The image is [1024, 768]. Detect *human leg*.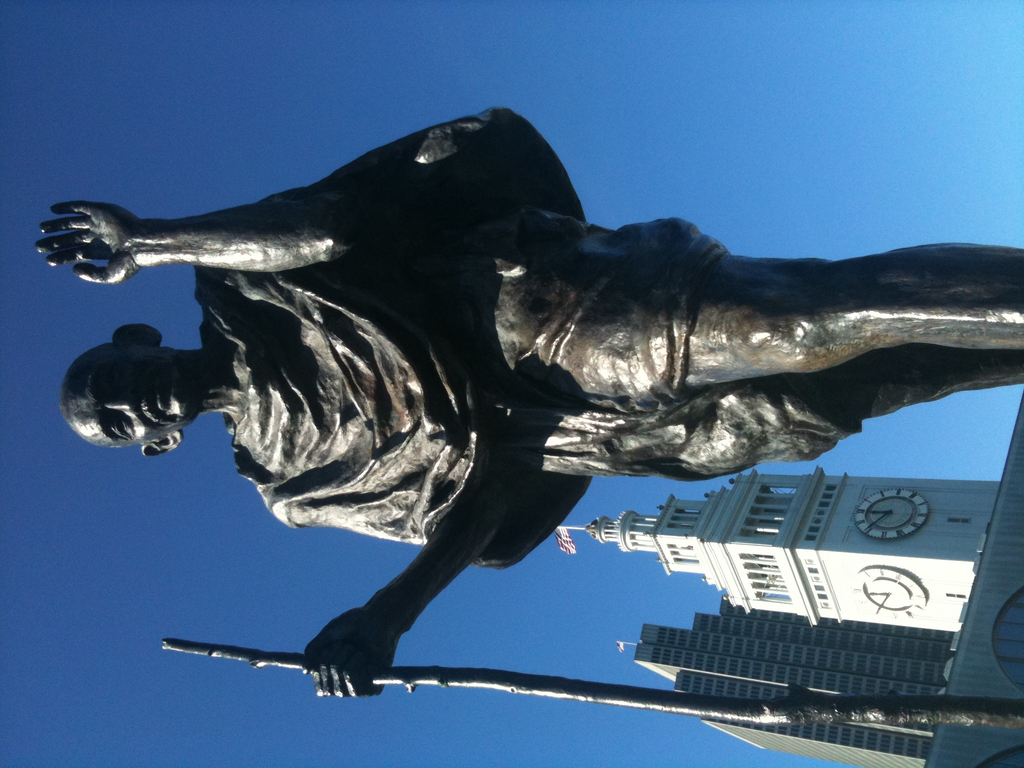
Detection: (x1=684, y1=244, x2=1023, y2=387).
